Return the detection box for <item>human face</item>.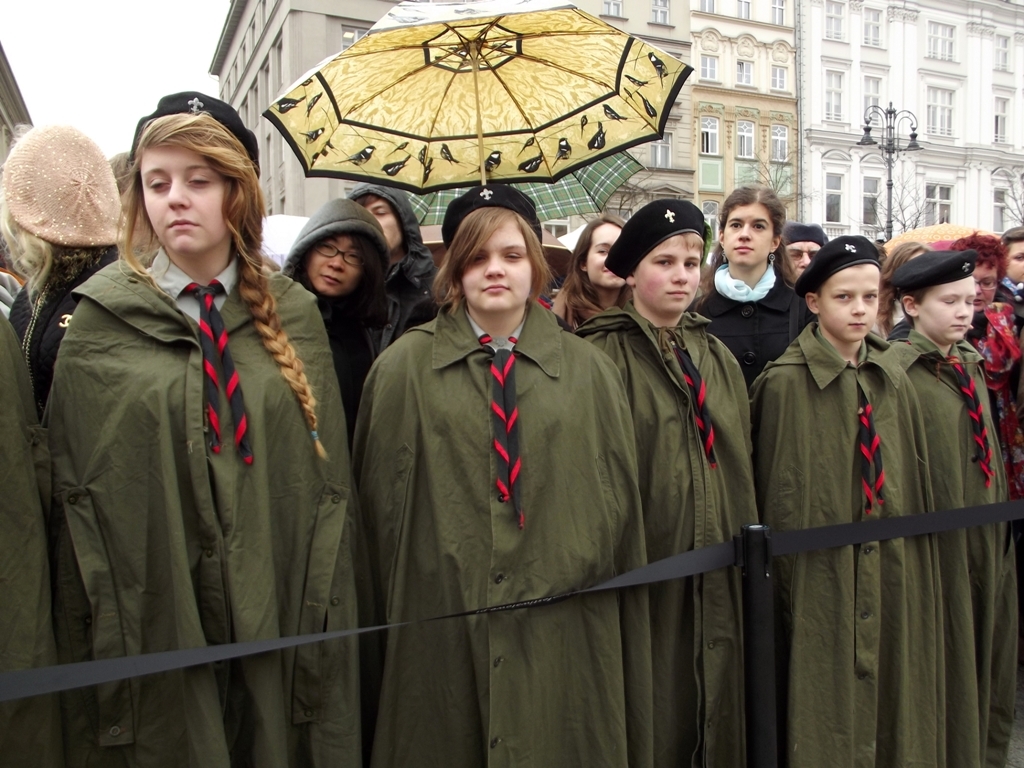
(1004, 241, 1023, 284).
